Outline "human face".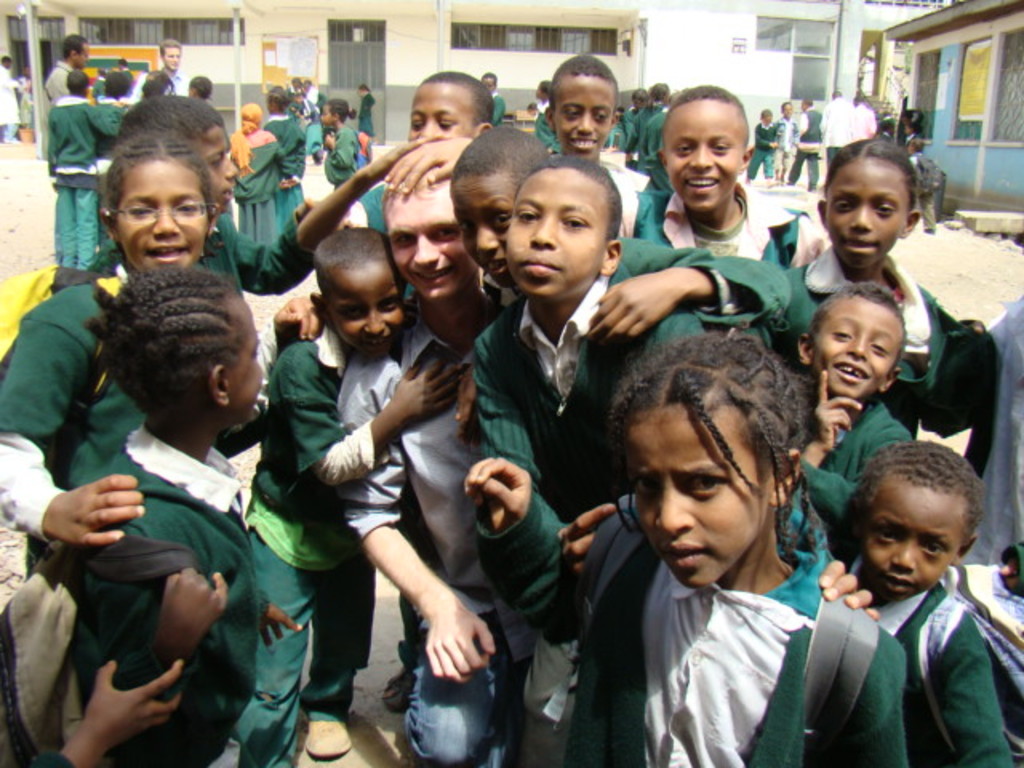
Outline: bbox=[554, 78, 614, 160].
